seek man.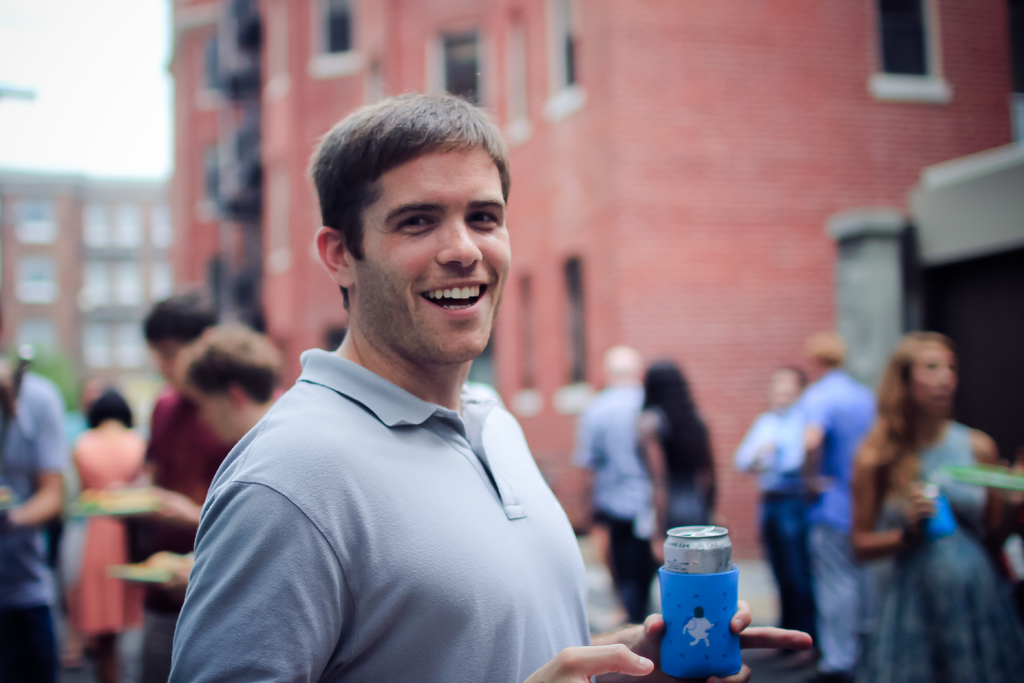
{"x1": 145, "y1": 279, "x2": 216, "y2": 682}.
